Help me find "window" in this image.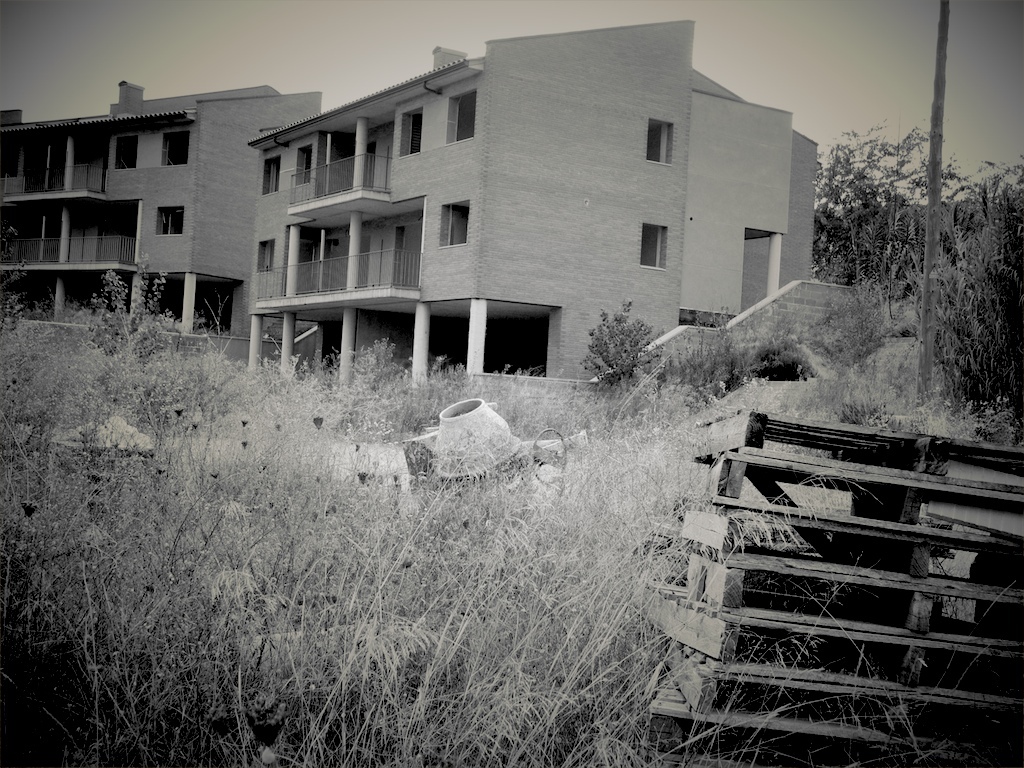
Found it: <box>265,162,280,190</box>.
